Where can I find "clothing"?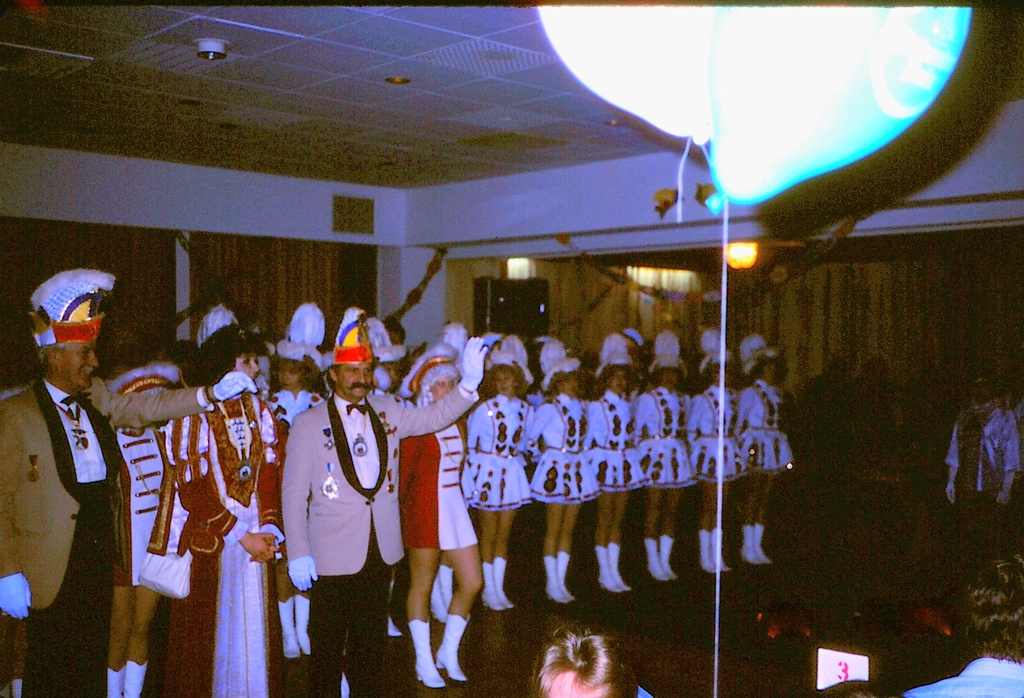
You can find it at [110, 424, 187, 588].
